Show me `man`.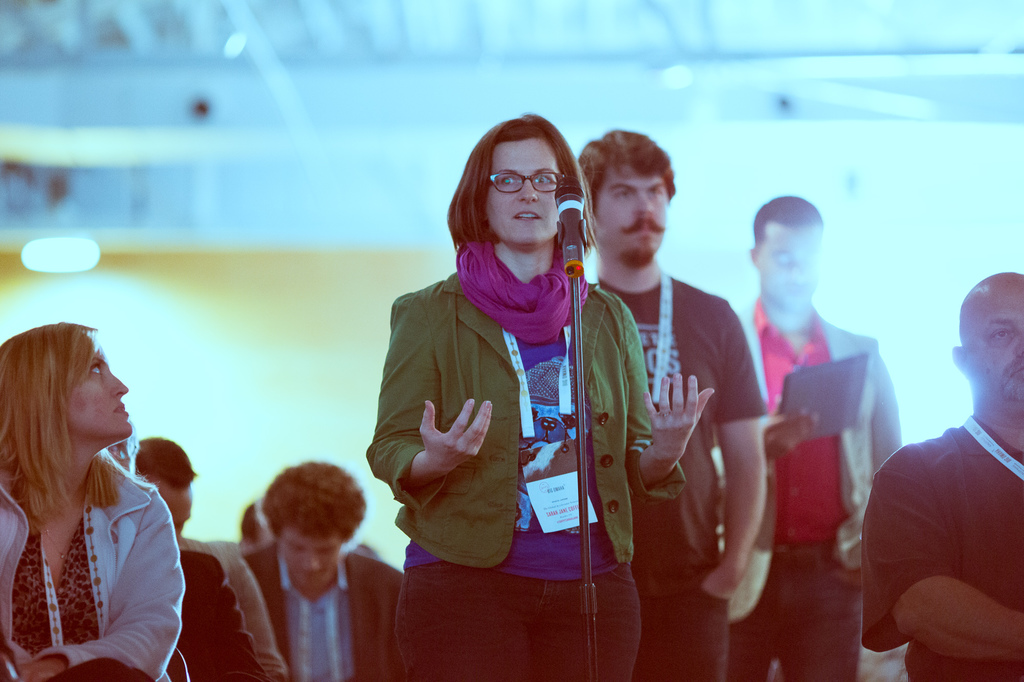
`man` is here: Rect(712, 197, 902, 681).
